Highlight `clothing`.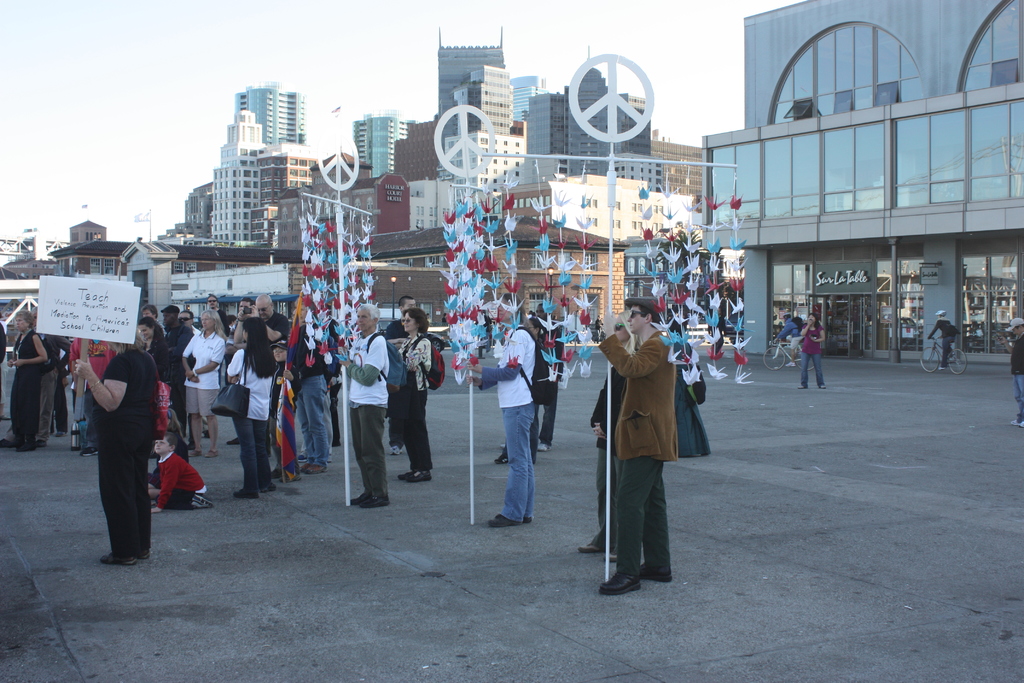
Highlighted region: Rect(801, 325, 820, 383).
